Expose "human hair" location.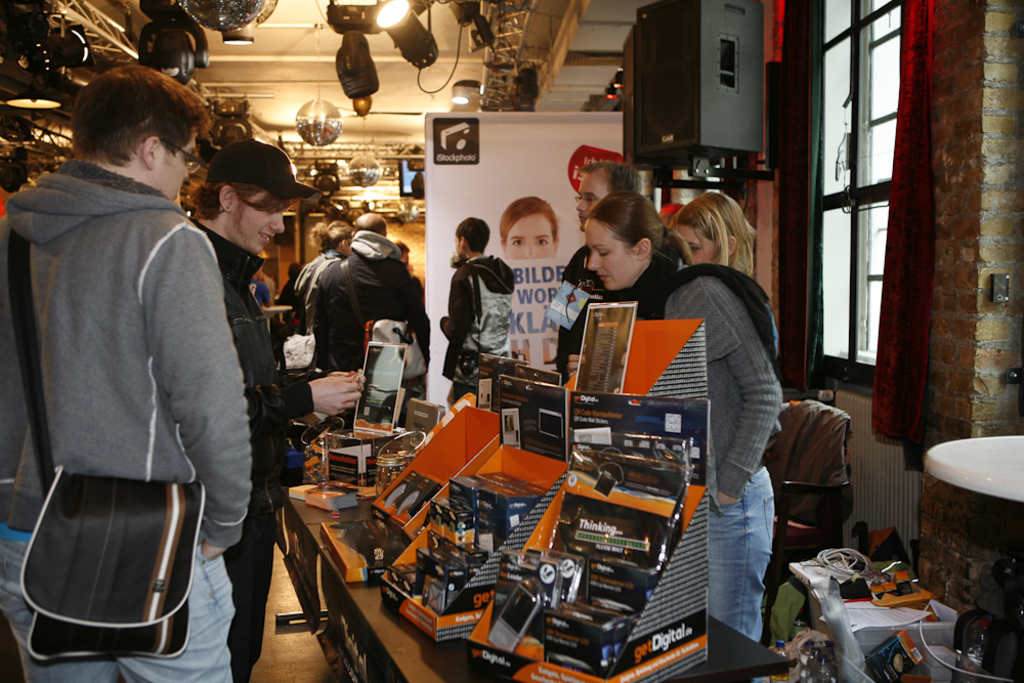
Exposed at box=[583, 158, 642, 196].
